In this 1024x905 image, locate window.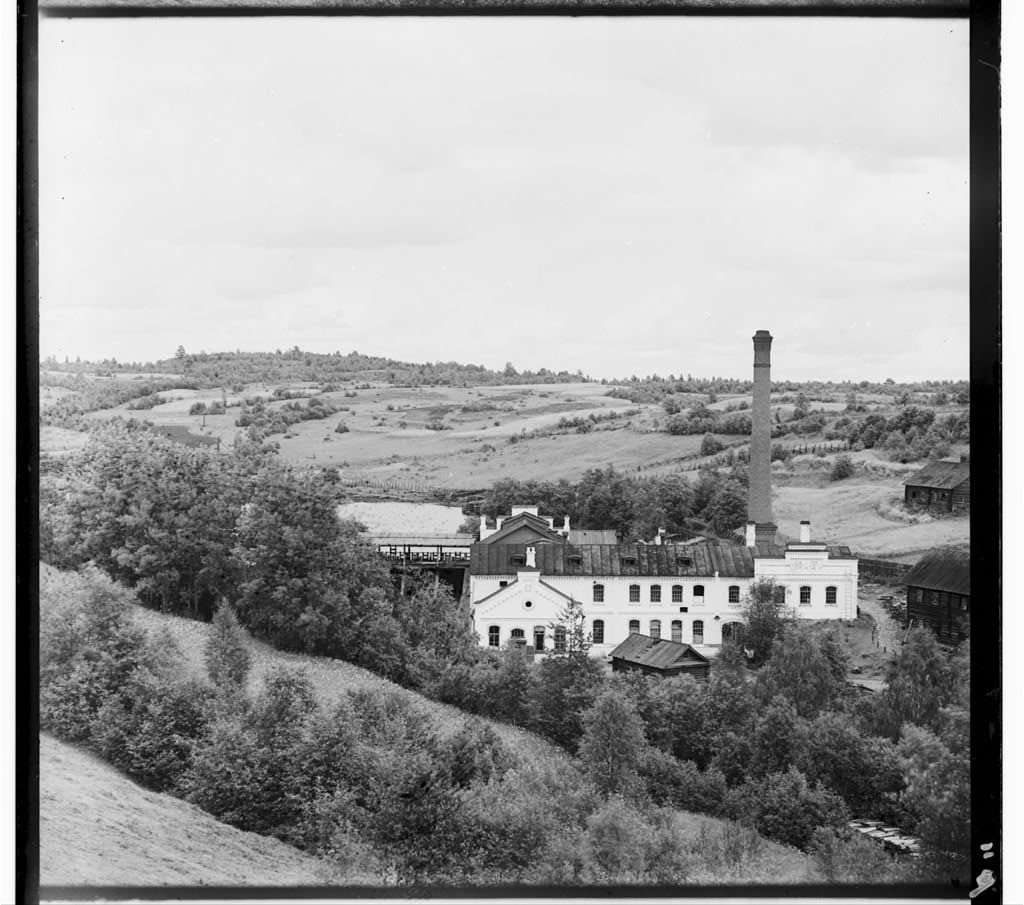
Bounding box: detection(648, 619, 661, 640).
